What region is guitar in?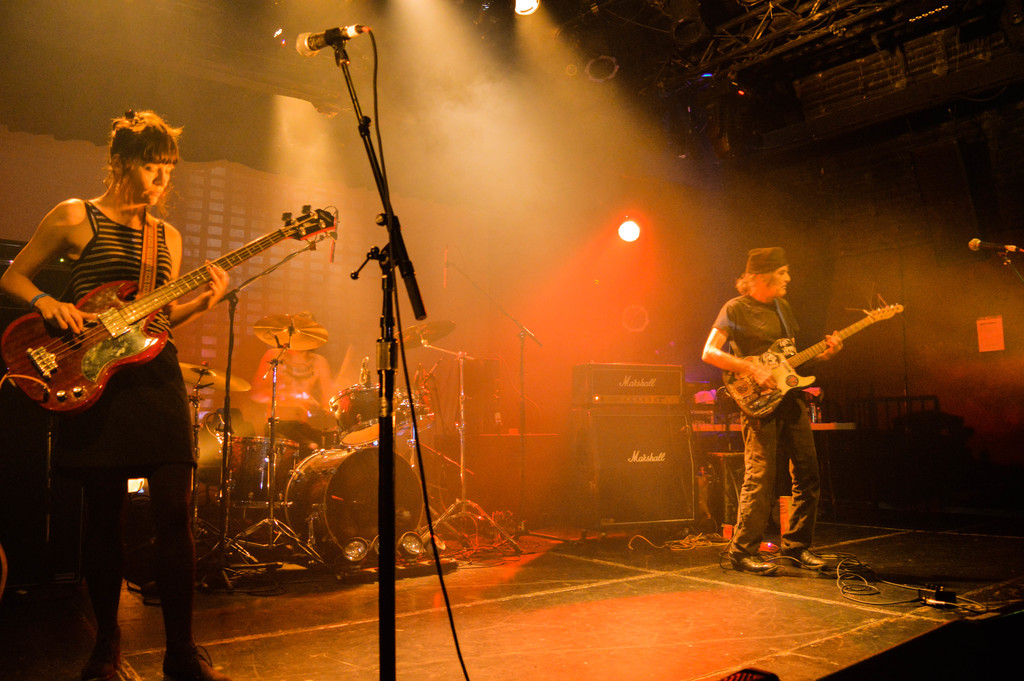
Rect(717, 291, 911, 427).
